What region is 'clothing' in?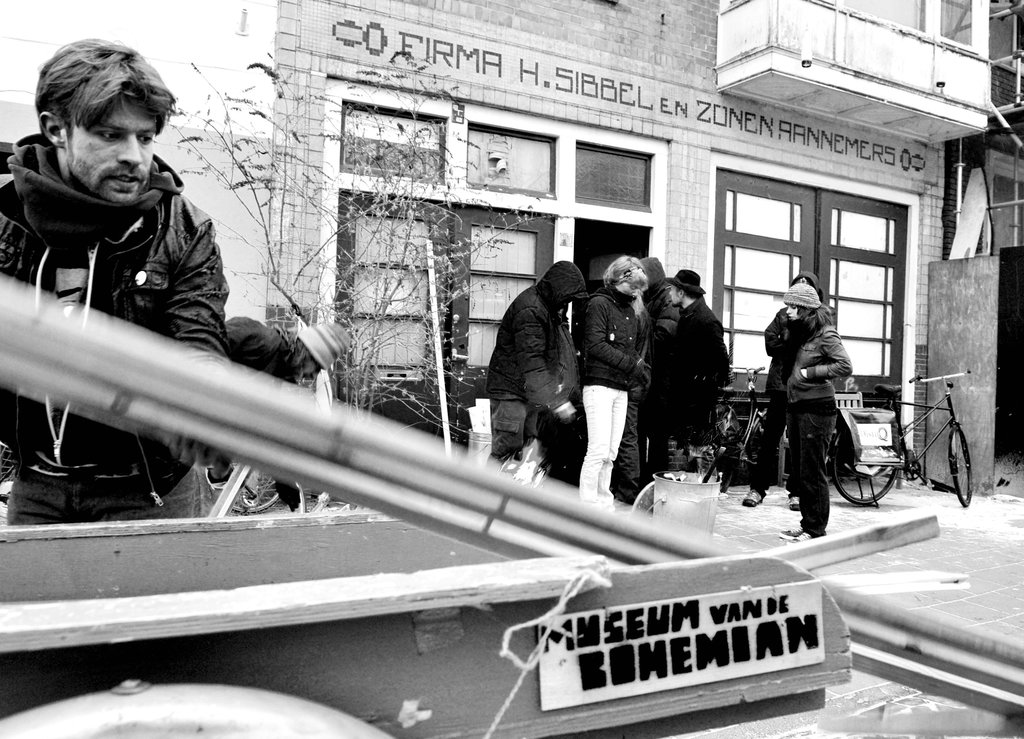
bbox=(479, 259, 579, 463).
